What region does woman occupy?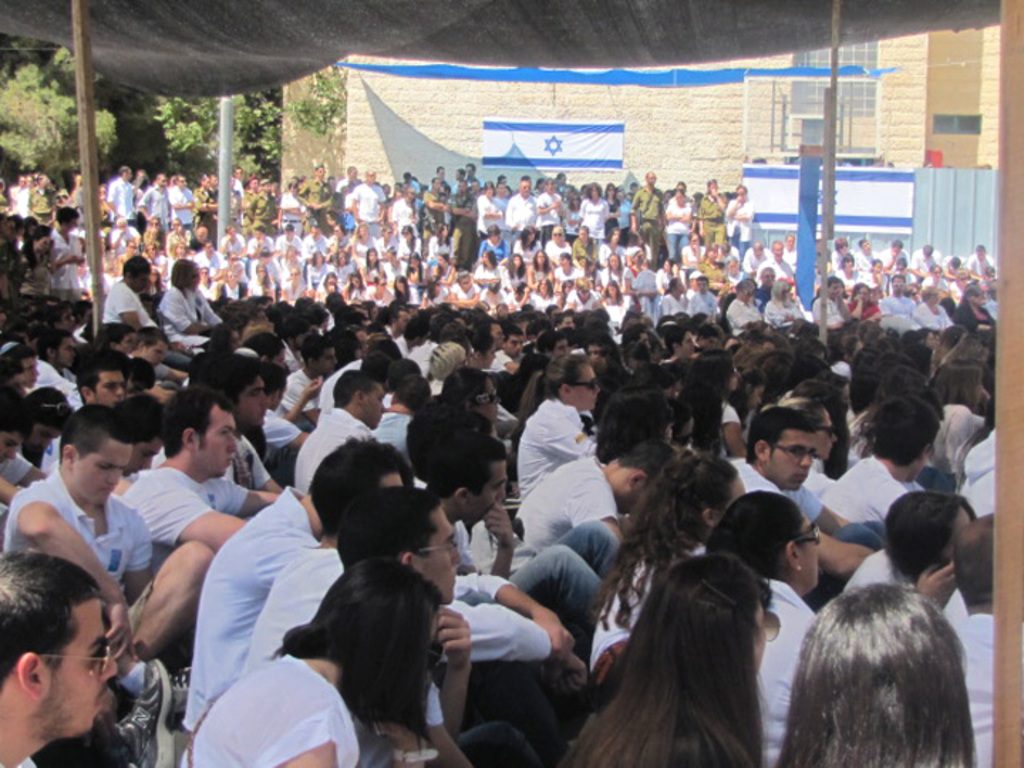
pyautogui.locateOnScreen(607, 181, 620, 236).
